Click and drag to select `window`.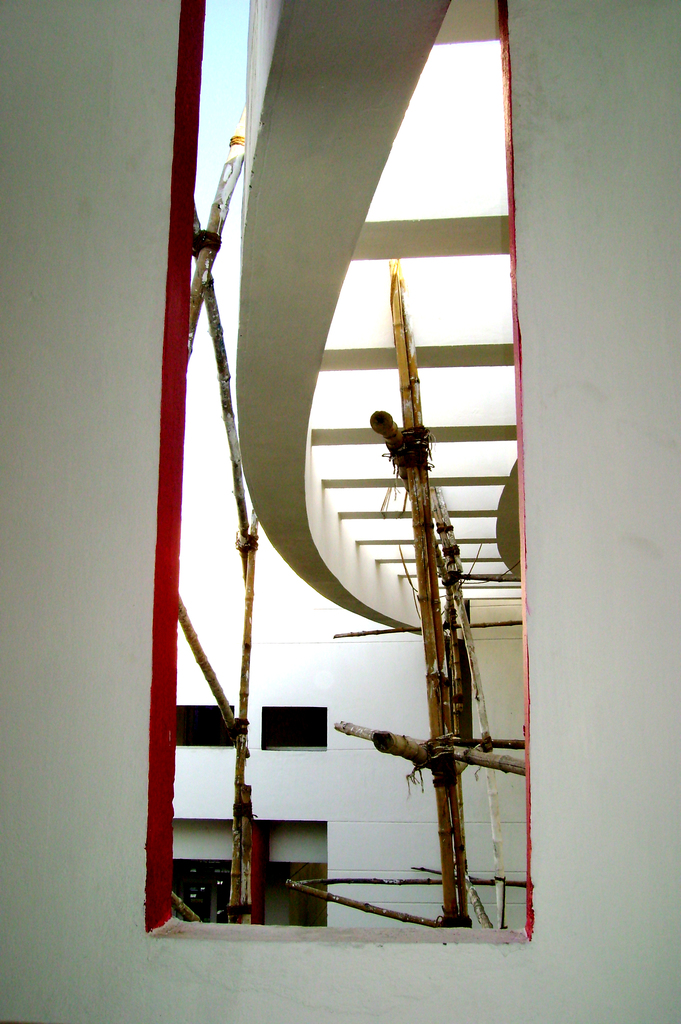
Selection: {"left": 172, "top": 856, "right": 234, "bottom": 927}.
